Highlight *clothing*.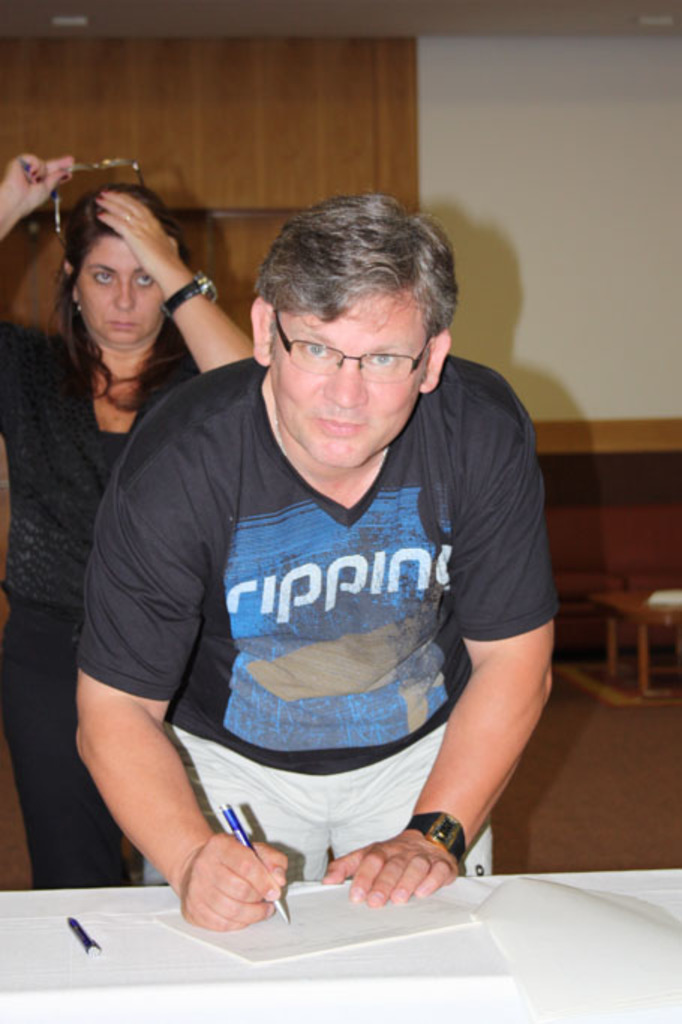
Highlighted region: <box>0,319,195,889</box>.
